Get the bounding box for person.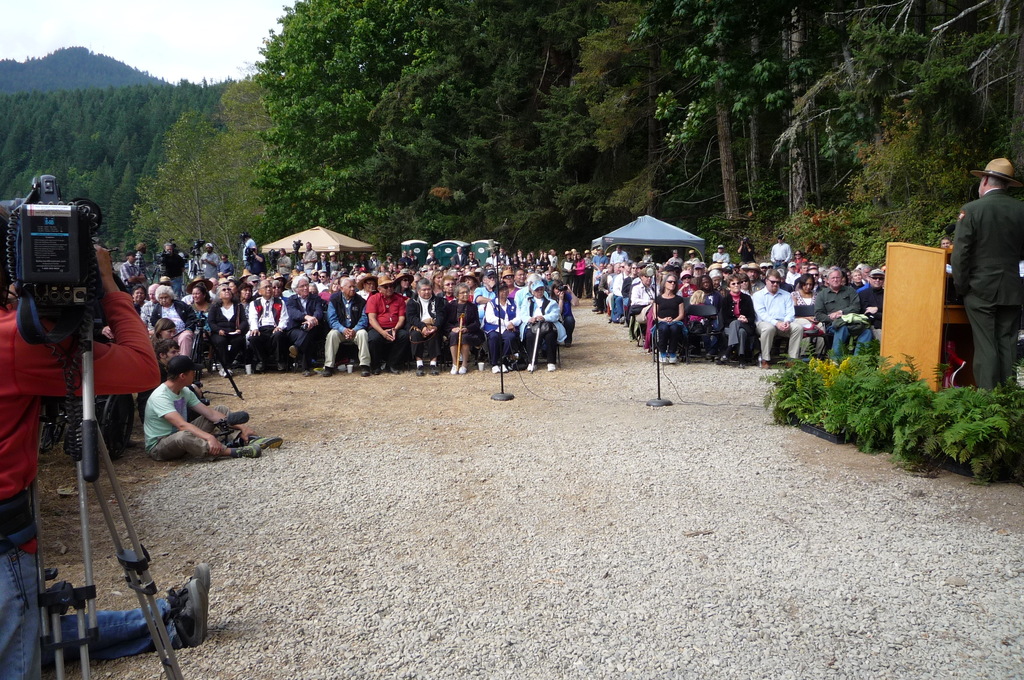
detection(404, 280, 439, 362).
